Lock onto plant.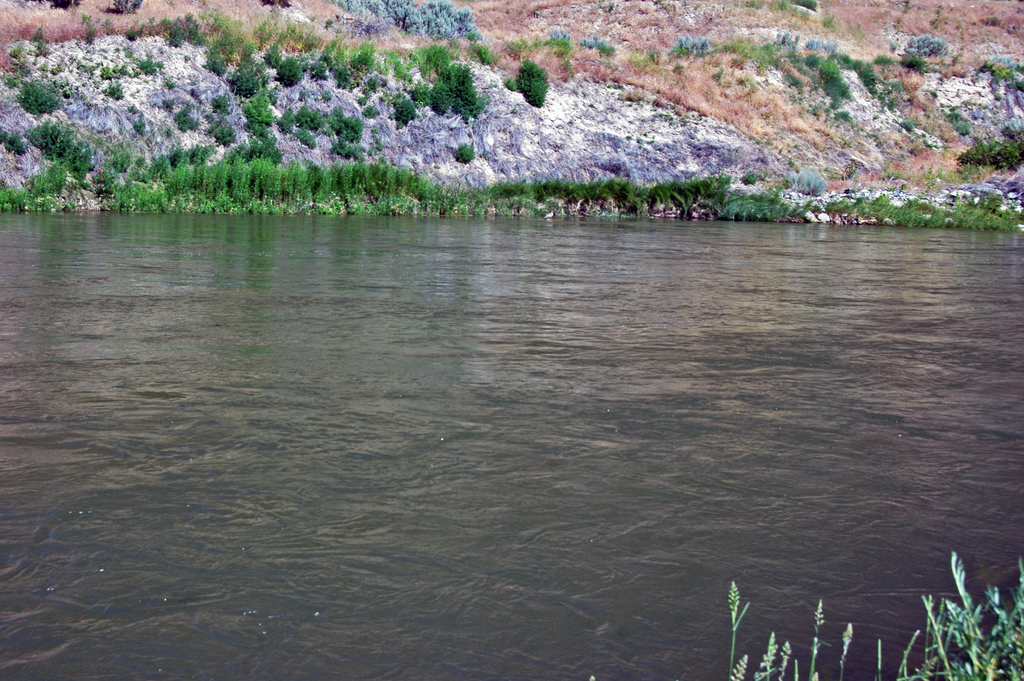
Locked: locate(597, 46, 620, 63).
